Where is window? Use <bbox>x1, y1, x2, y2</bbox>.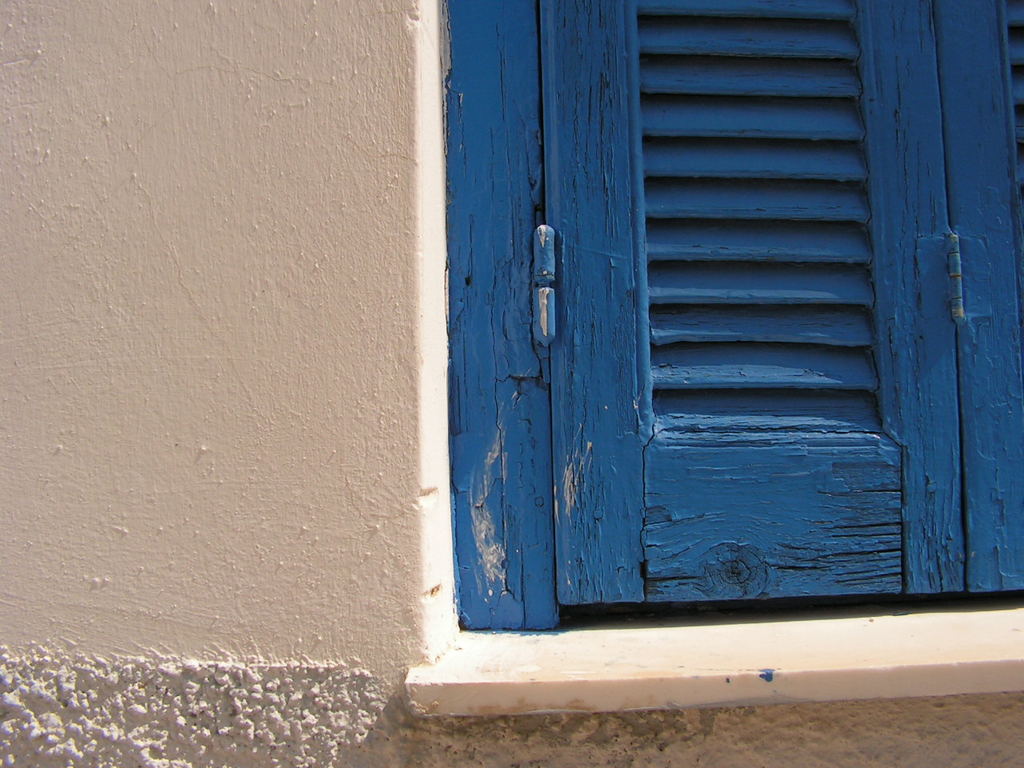
<bbox>393, 0, 987, 686</bbox>.
